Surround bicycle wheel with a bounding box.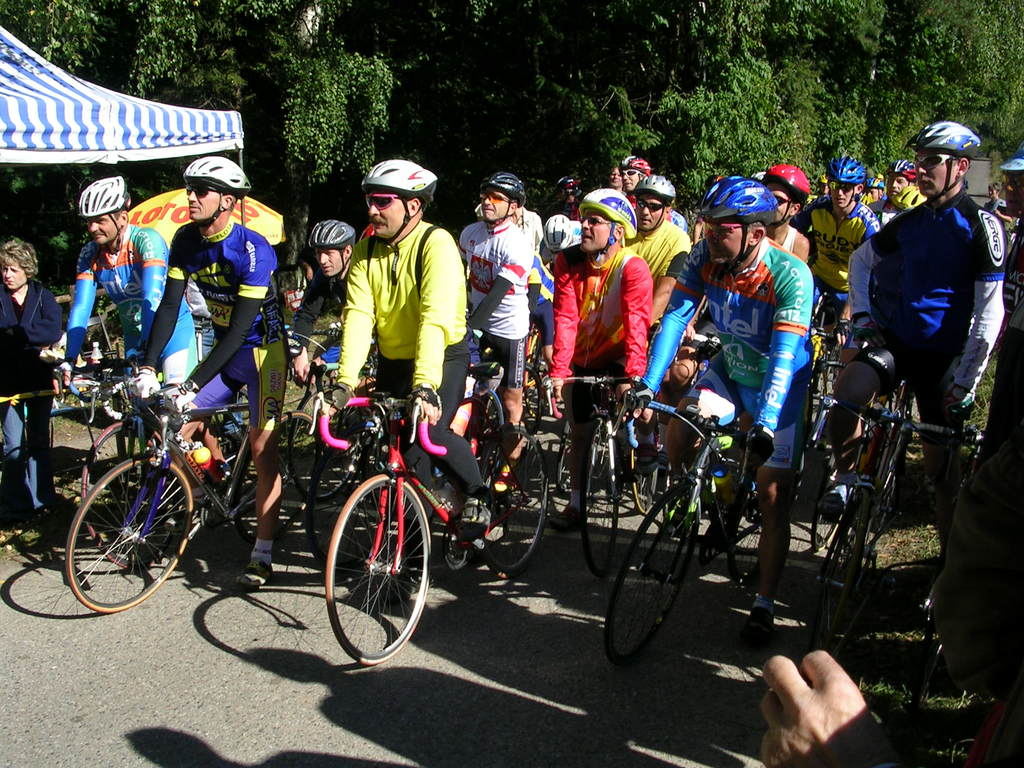
{"x1": 321, "y1": 472, "x2": 428, "y2": 676}.
